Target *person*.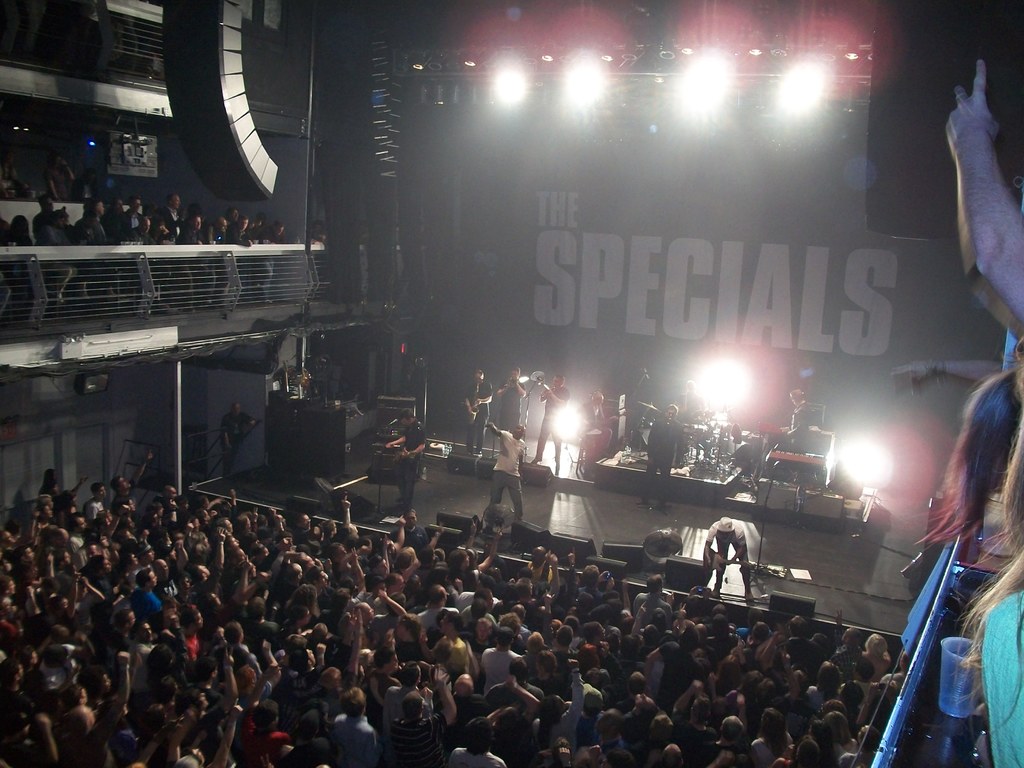
Target region: x1=785, y1=385, x2=814, y2=452.
